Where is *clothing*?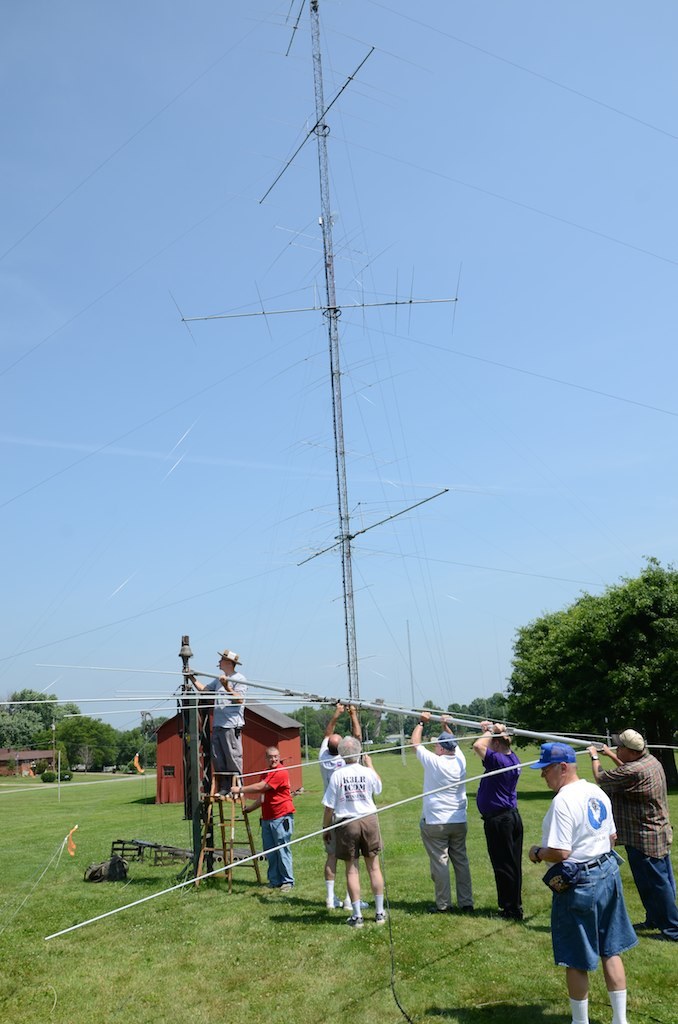
crop(322, 760, 381, 852).
